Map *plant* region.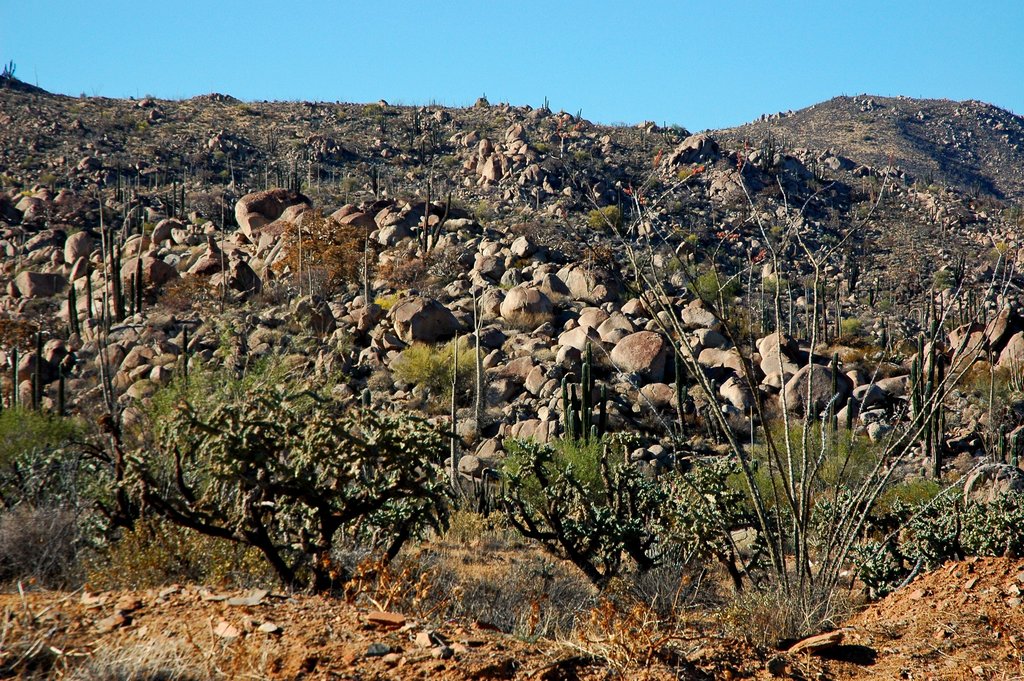
Mapped to 228,162,244,197.
